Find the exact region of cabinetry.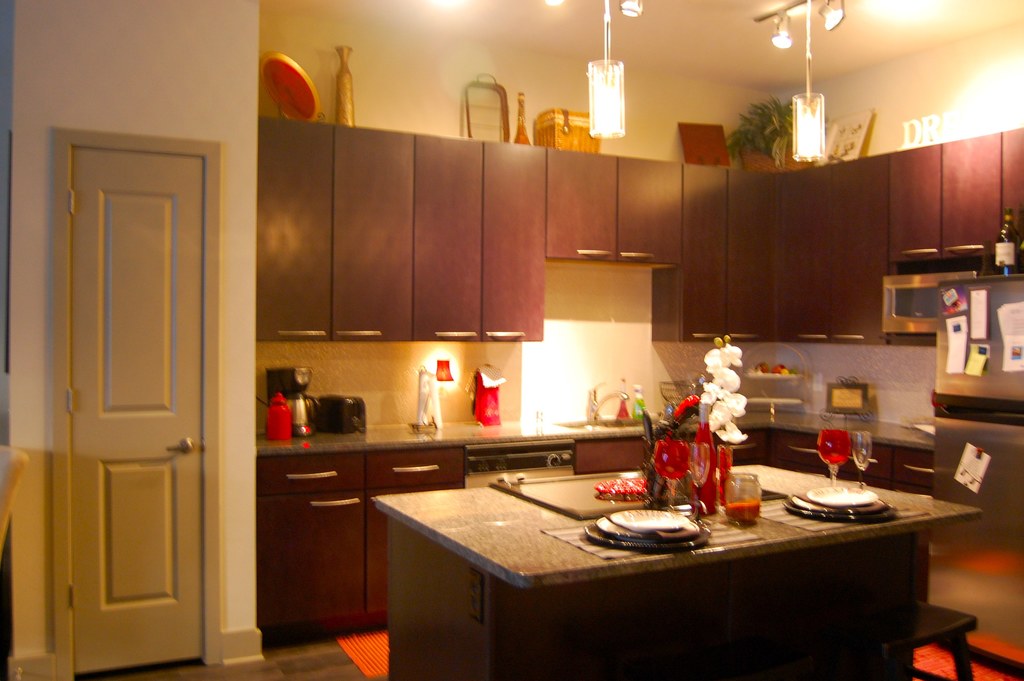
Exact region: 258,445,473,639.
